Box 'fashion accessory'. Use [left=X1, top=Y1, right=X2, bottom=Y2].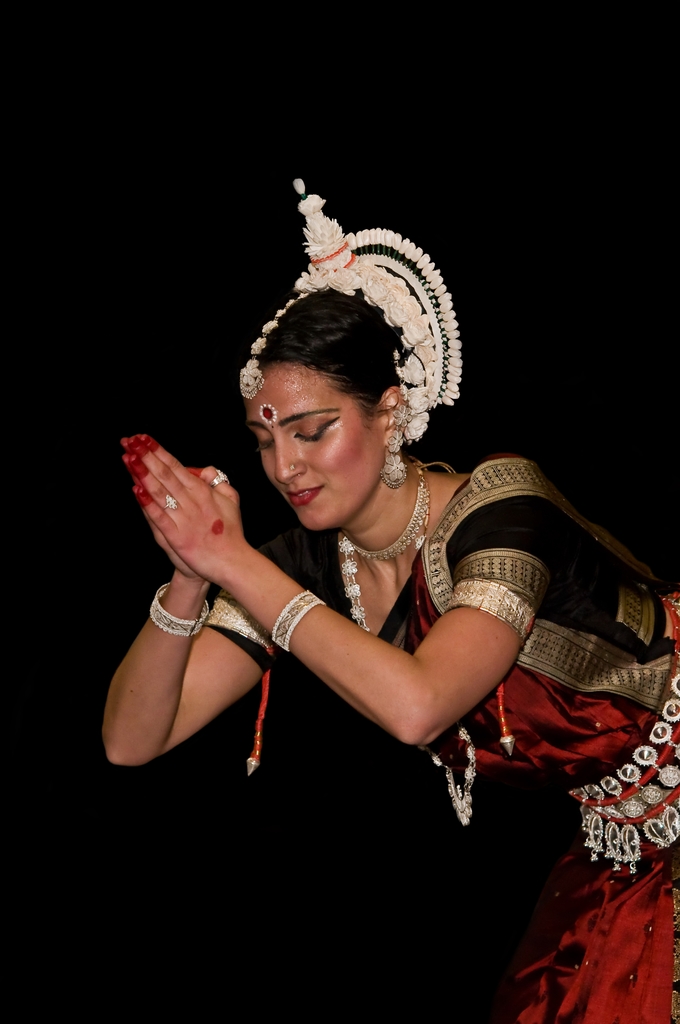
[left=149, top=579, right=207, bottom=640].
